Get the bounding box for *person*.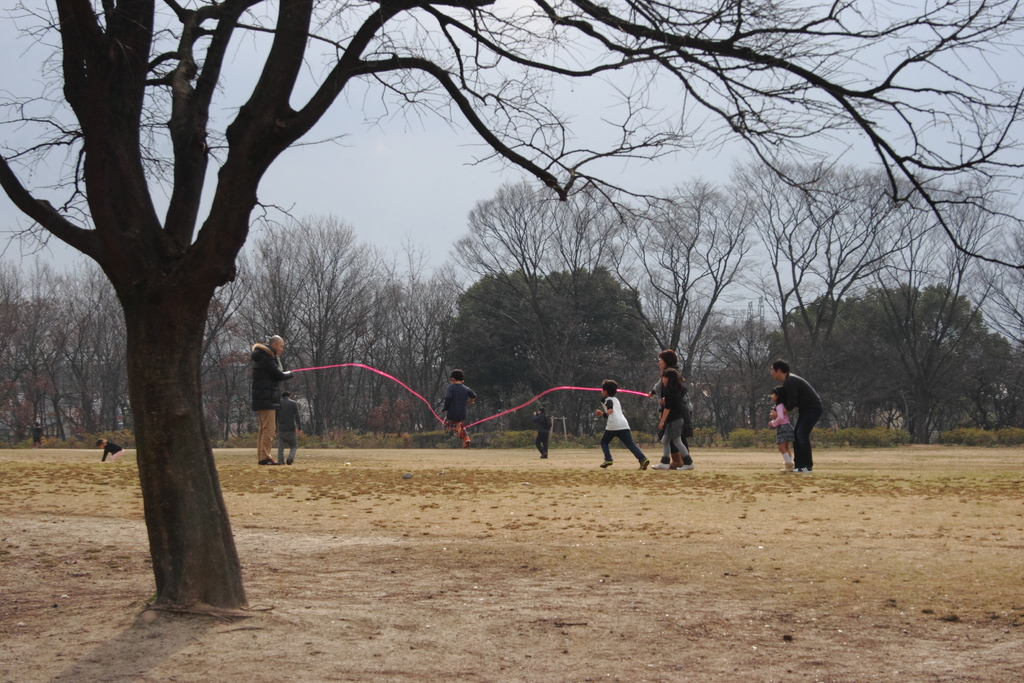
436, 368, 477, 441.
